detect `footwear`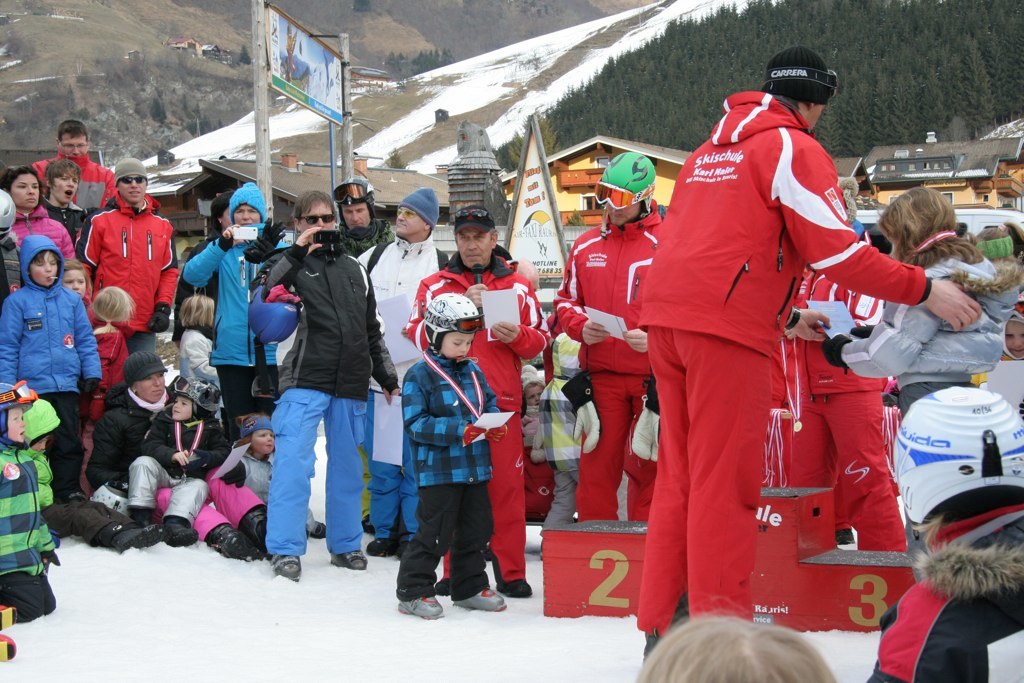
crop(402, 594, 446, 618)
